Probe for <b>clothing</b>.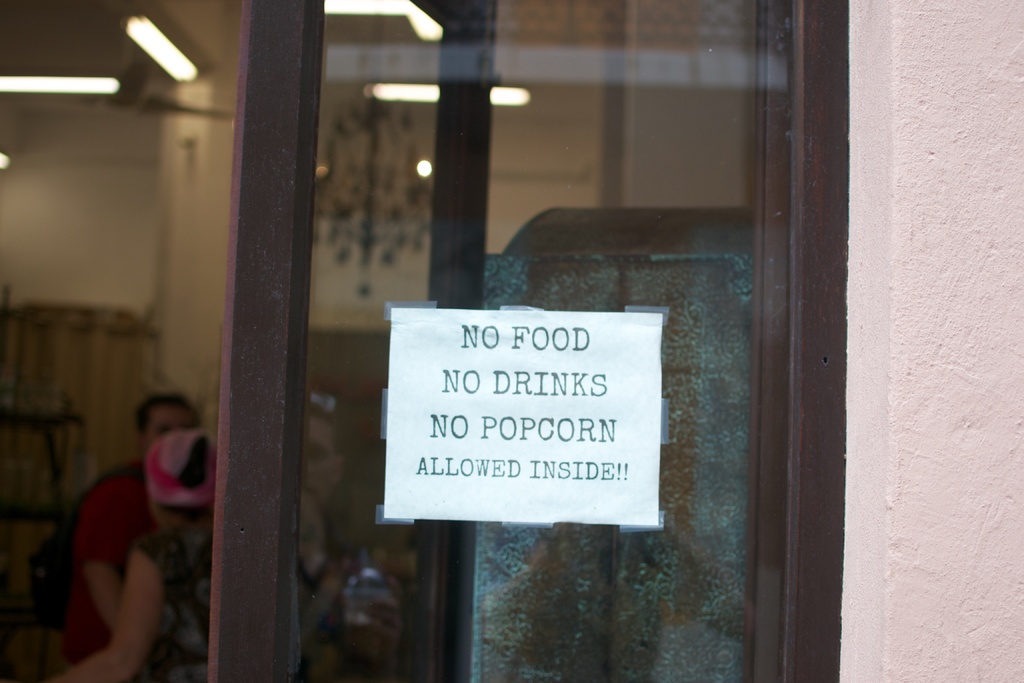
Probe result: Rect(63, 464, 156, 682).
